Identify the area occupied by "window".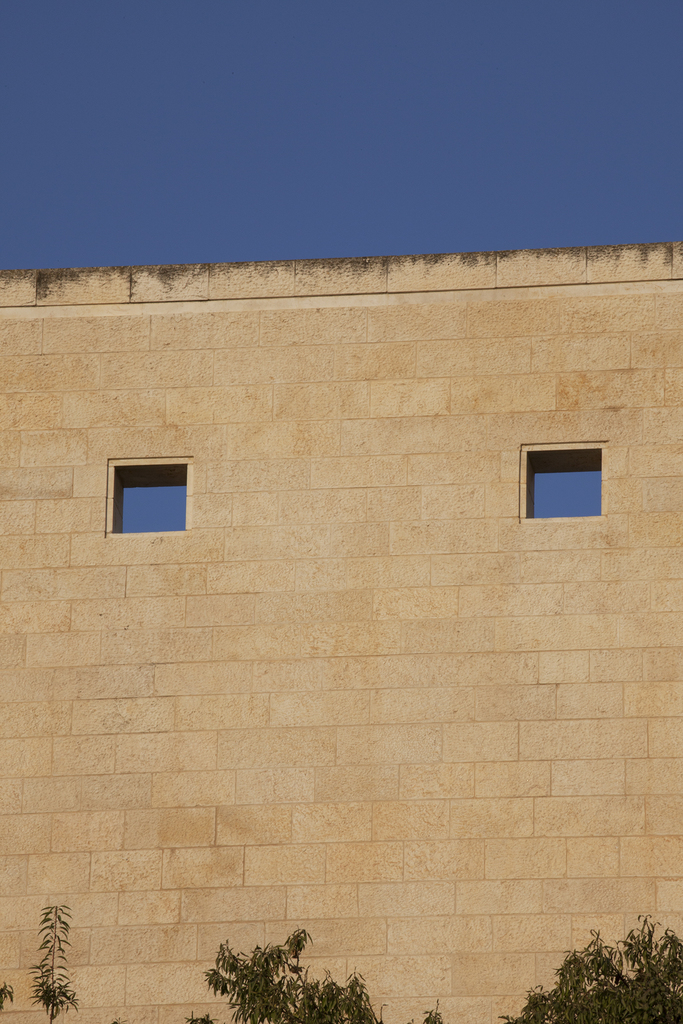
Area: <bbox>106, 449, 199, 538</bbox>.
